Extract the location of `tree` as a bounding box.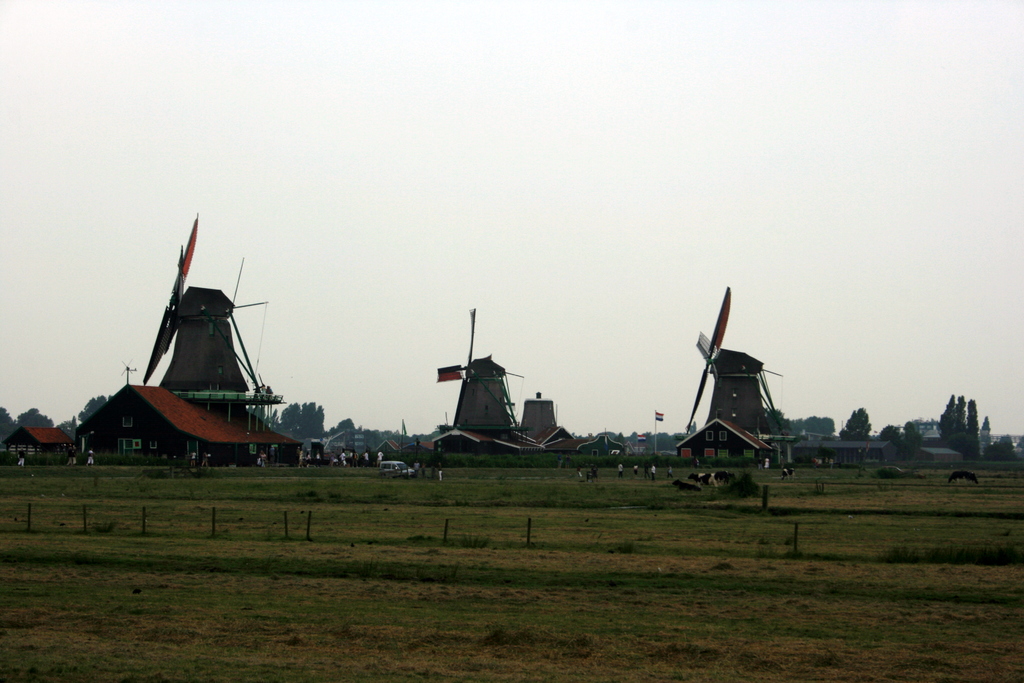
detection(0, 409, 19, 440).
